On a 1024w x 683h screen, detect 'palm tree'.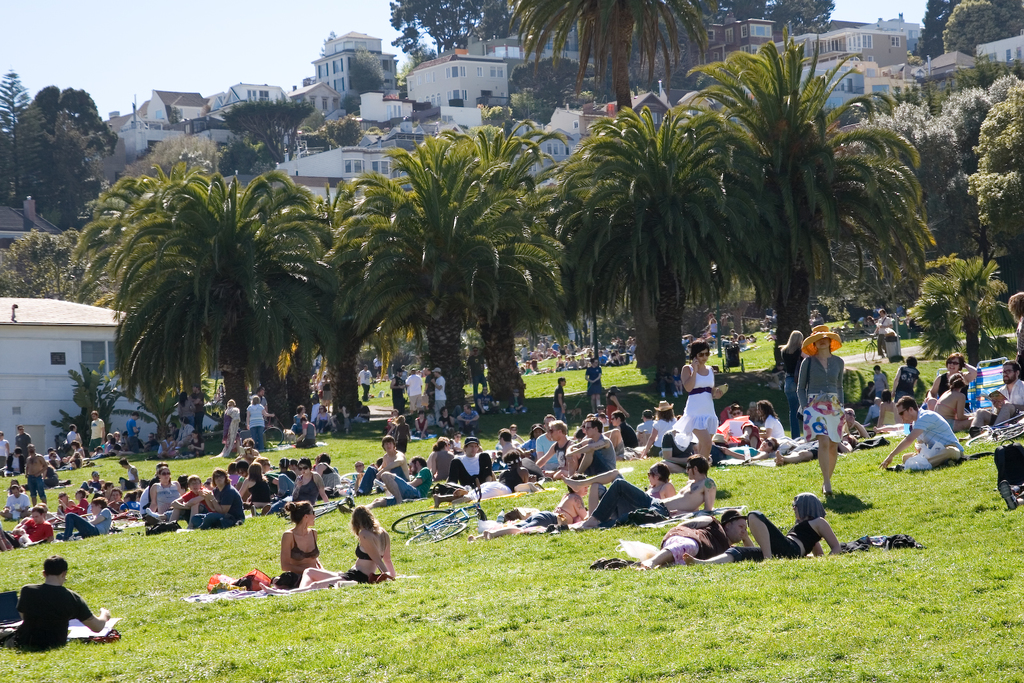
box=[96, 161, 330, 464].
